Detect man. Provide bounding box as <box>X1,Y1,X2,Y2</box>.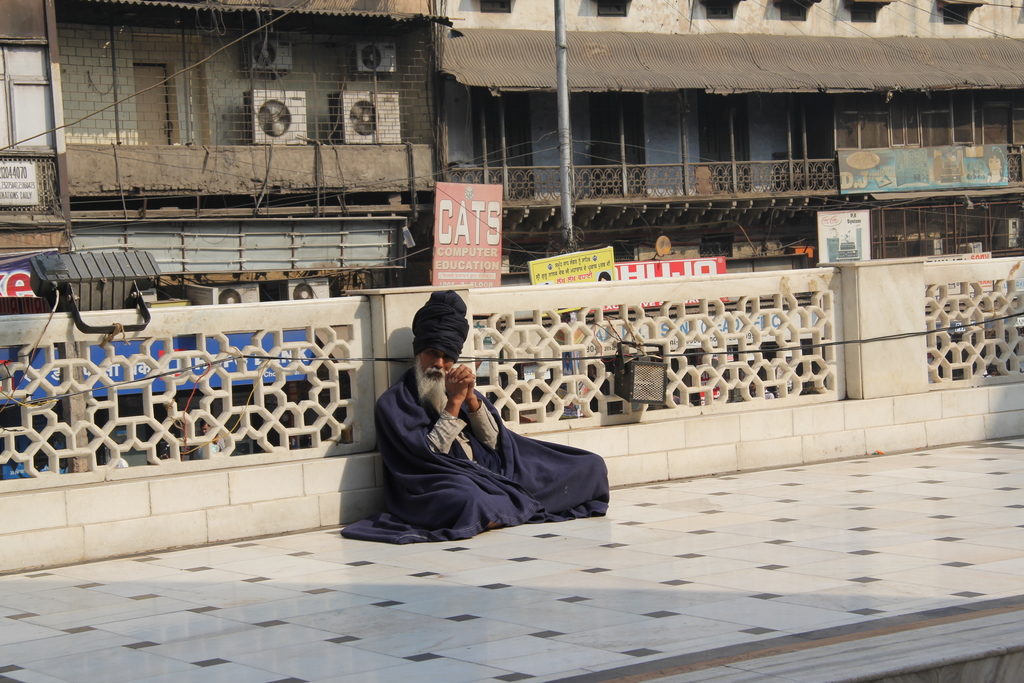
<box>355,316,609,535</box>.
